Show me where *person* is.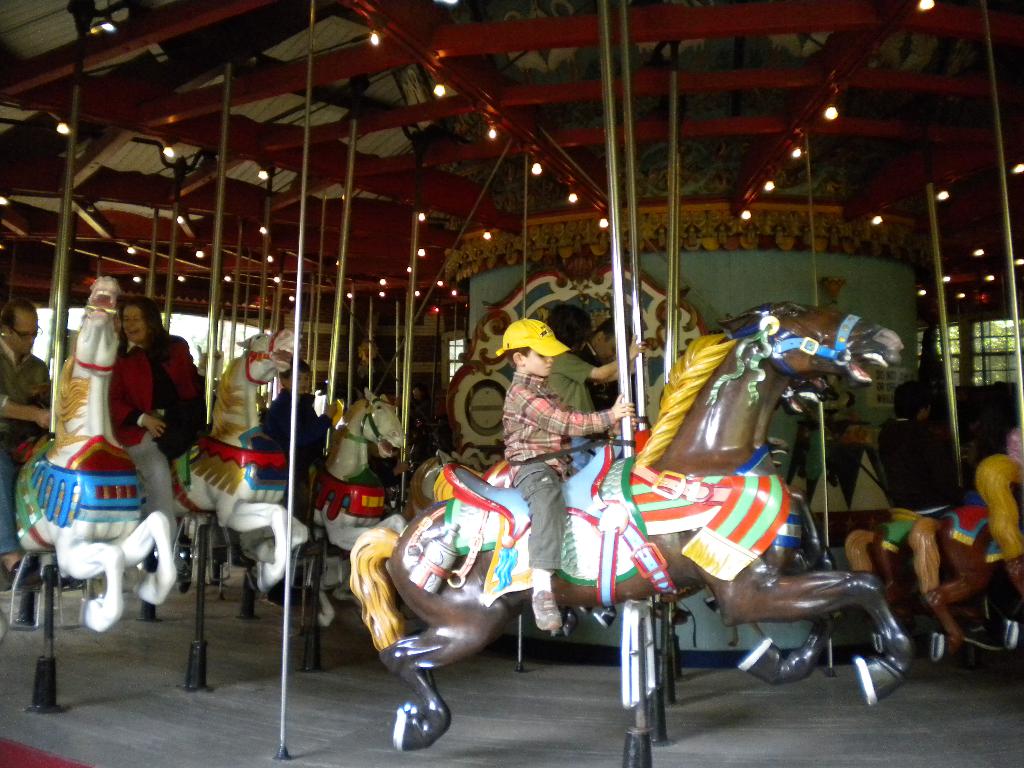
*person* is at select_region(96, 288, 219, 590).
